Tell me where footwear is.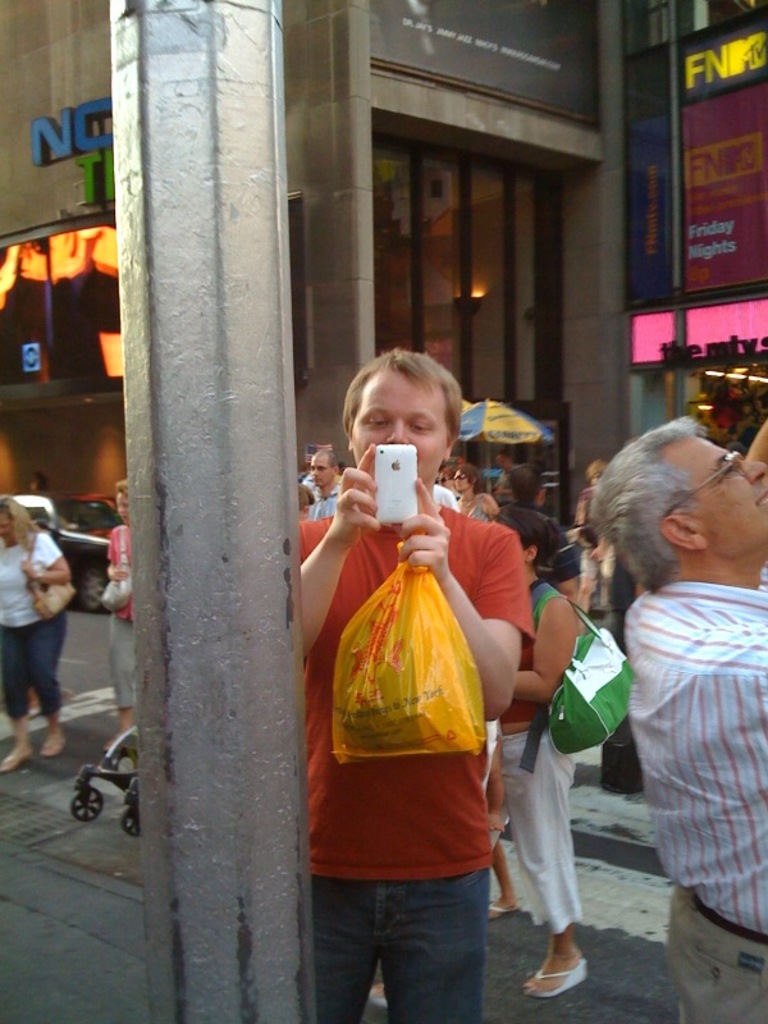
footwear is at <box>40,731,67,759</box>.
